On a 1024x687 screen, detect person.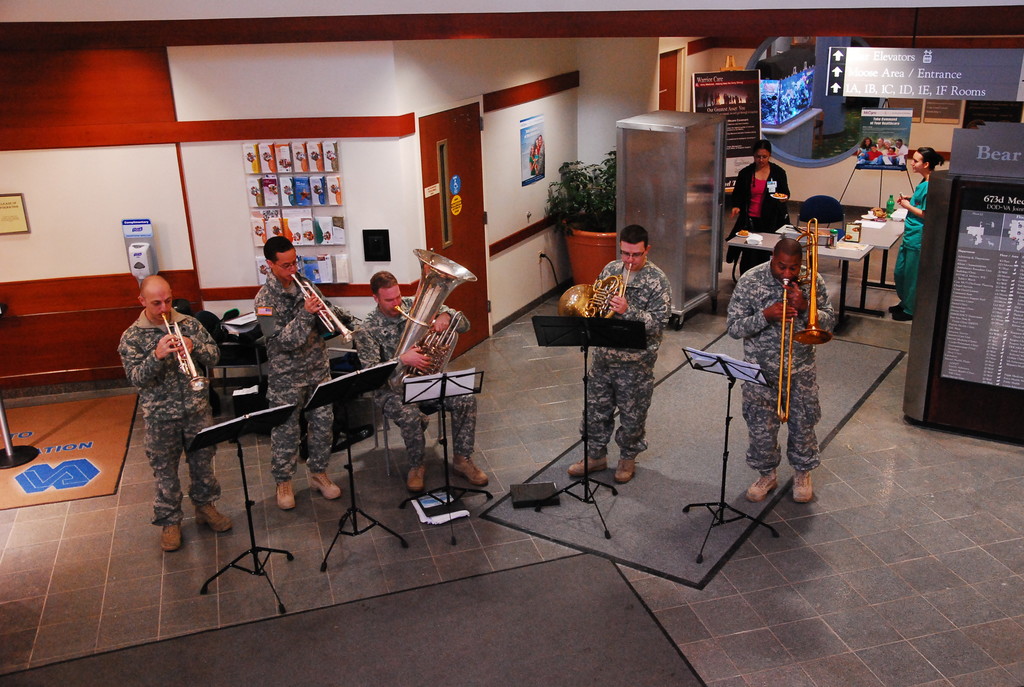
crop(726, 139, 796, 280).
